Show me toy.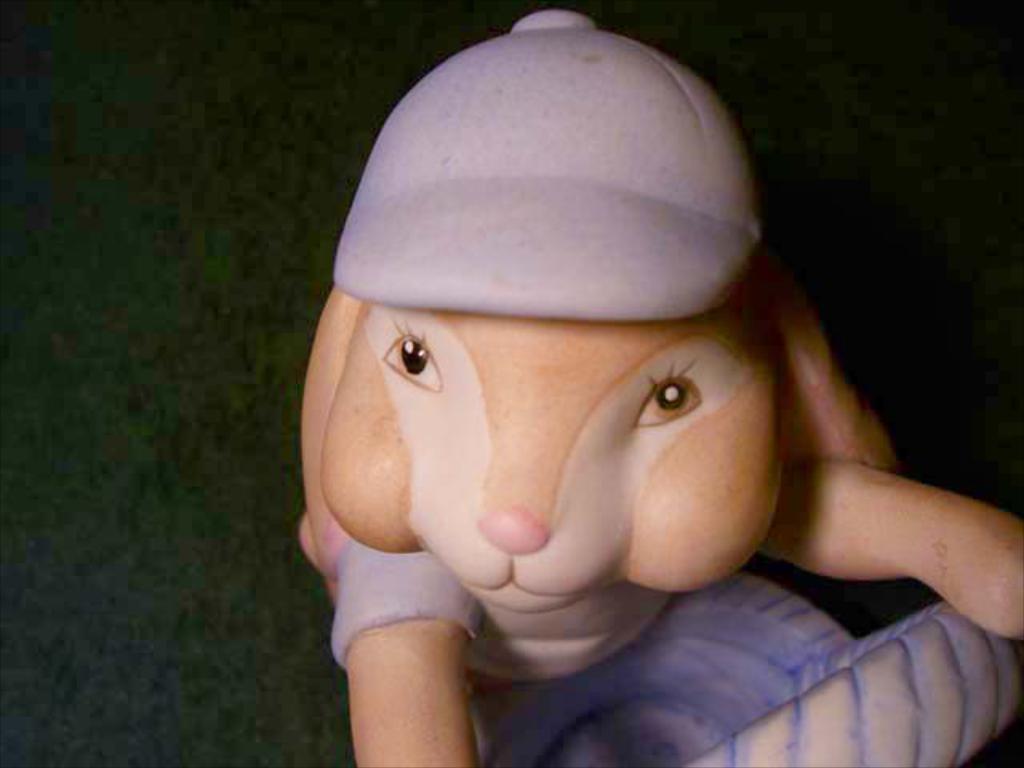
toy is here: Rect(264, 29, 966, 767).
